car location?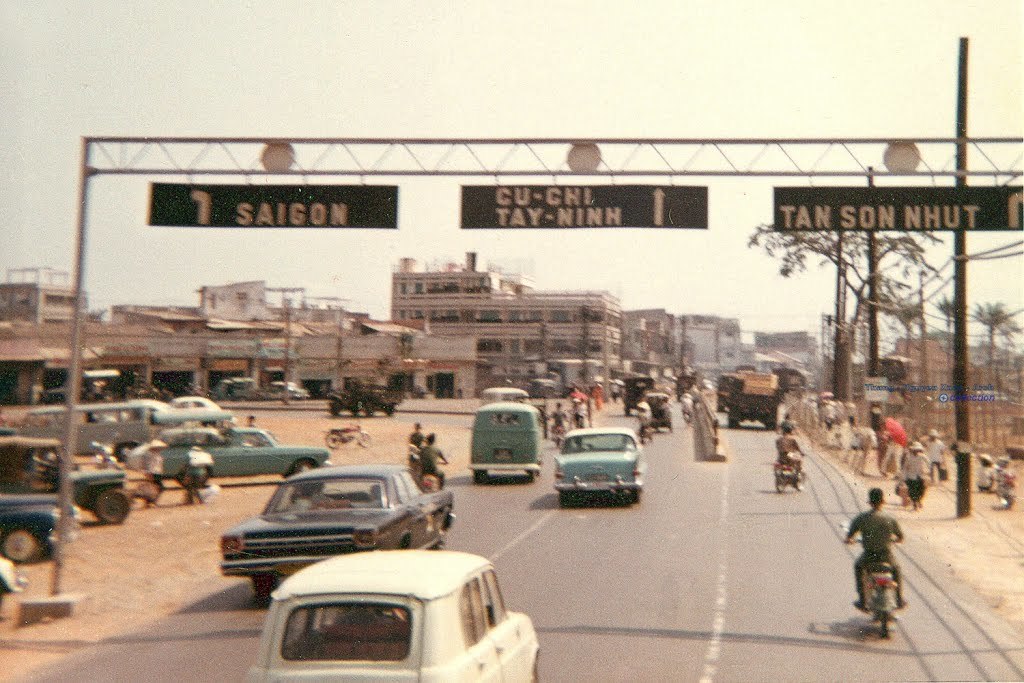
l=0, t=429, r=125, b=528
